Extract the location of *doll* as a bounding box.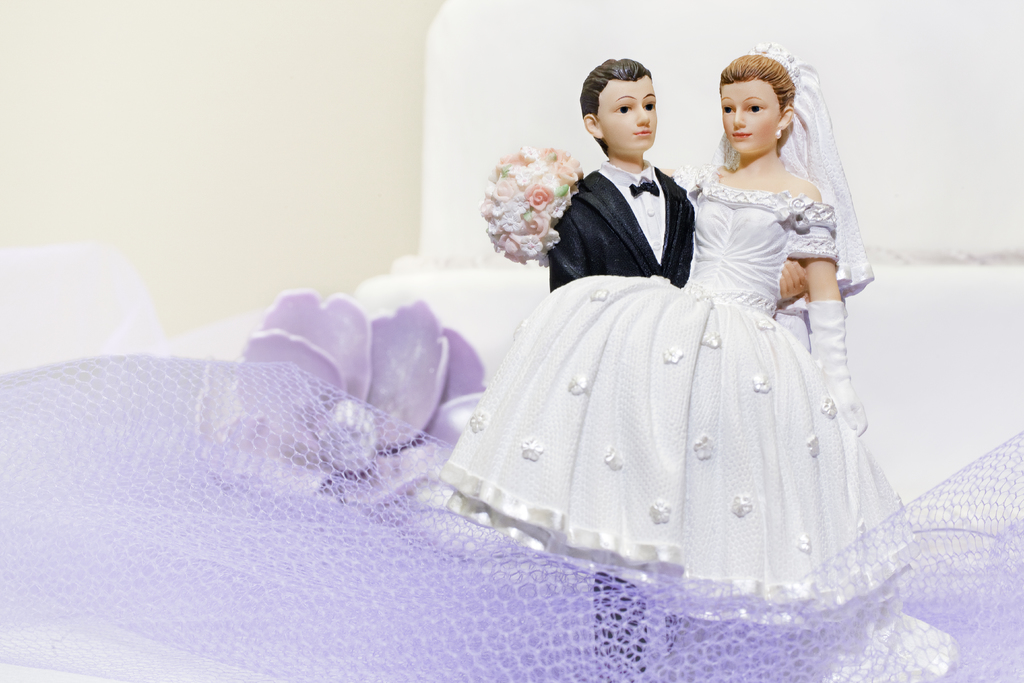
[546, 58, 811, 670].
